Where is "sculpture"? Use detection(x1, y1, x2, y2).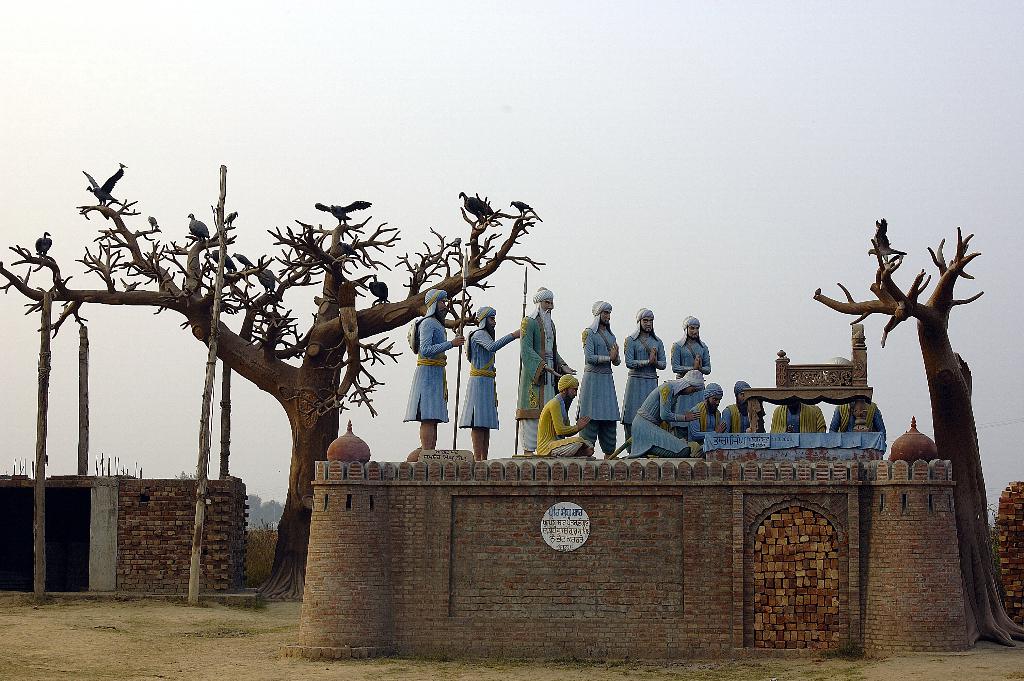
detection(829, 393, 891, 439).
